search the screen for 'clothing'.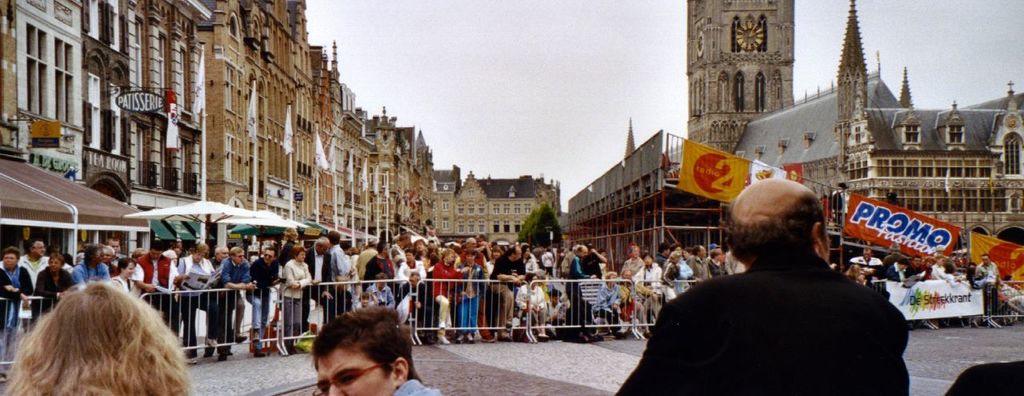
Found at {"left": 39, "top": 267, "right": 75, "bottom": 314}.
